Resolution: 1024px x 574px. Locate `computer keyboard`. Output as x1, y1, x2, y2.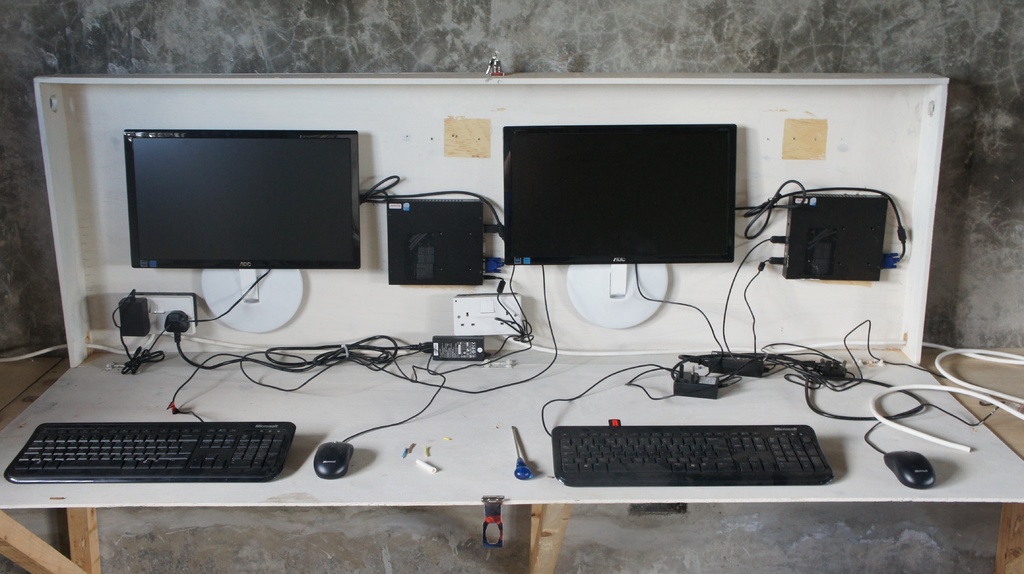
0, 419, 296, 483.
